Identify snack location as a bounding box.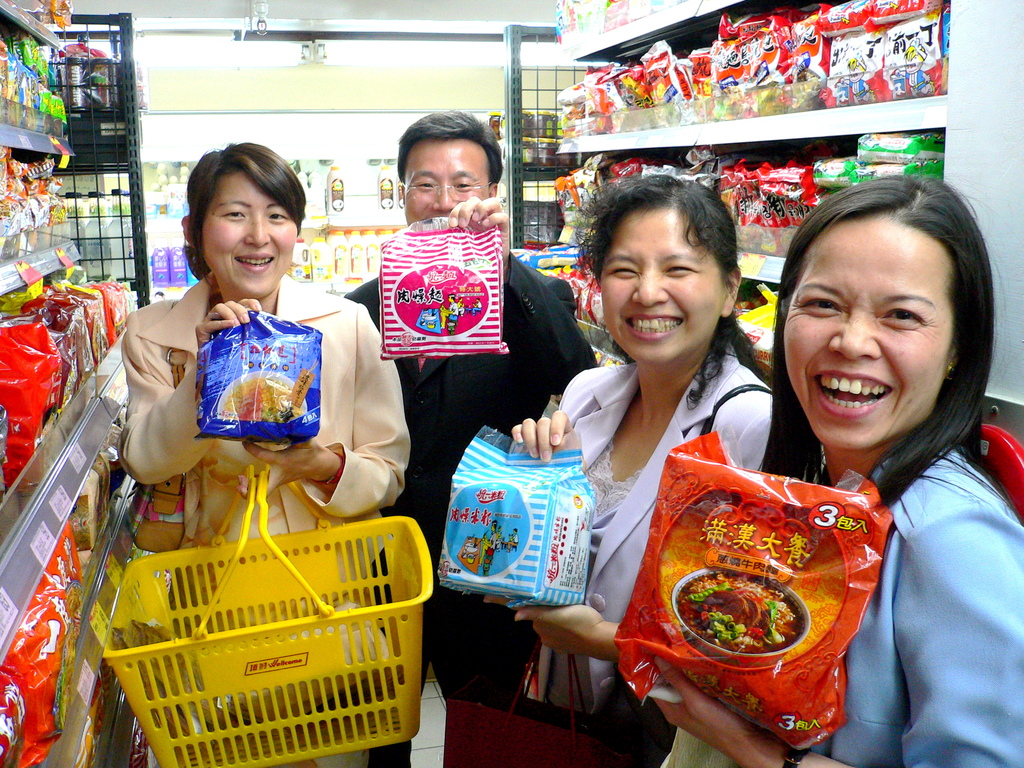
221,380,298,418.
